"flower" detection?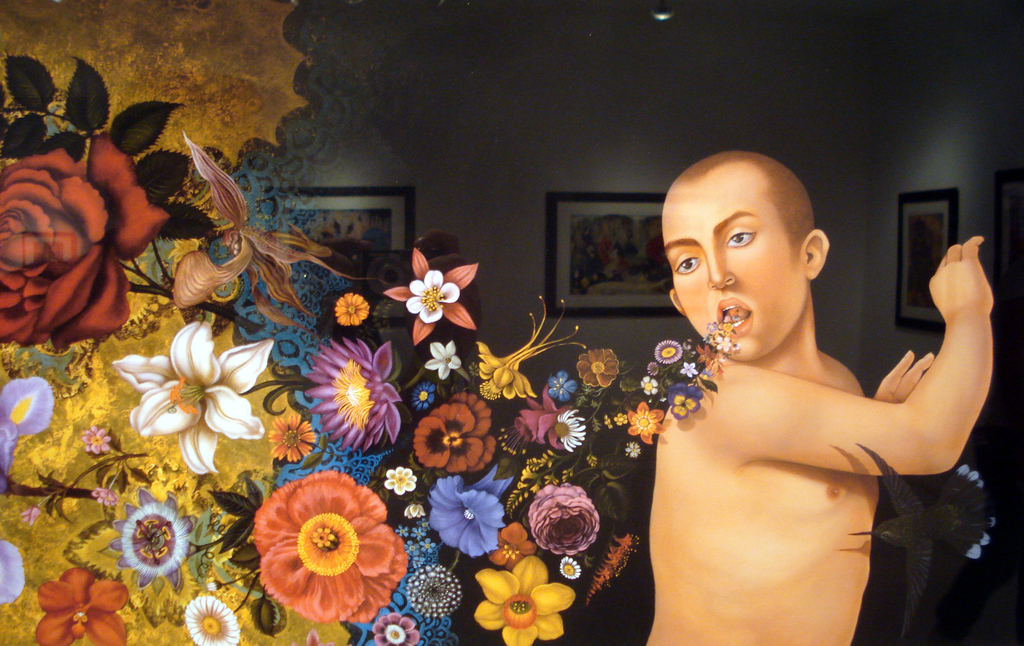
(left=182, top=595, right=241, bottom=645)
